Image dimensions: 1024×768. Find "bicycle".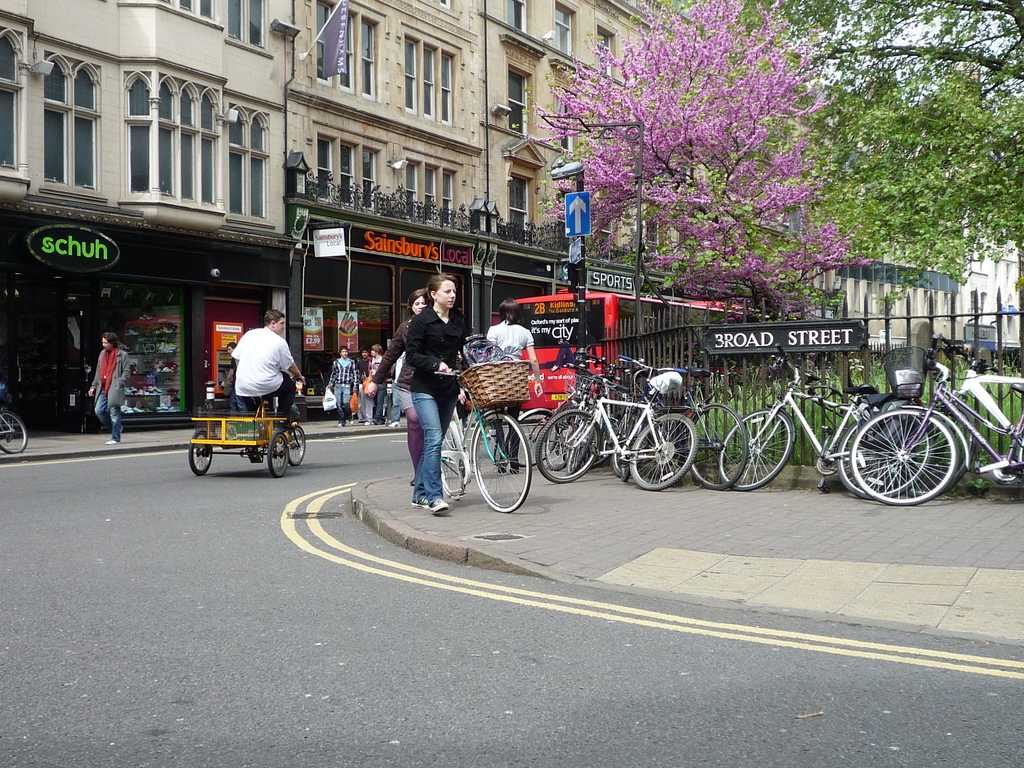
<bbox>718, 344, 932, 501</bbox>.
